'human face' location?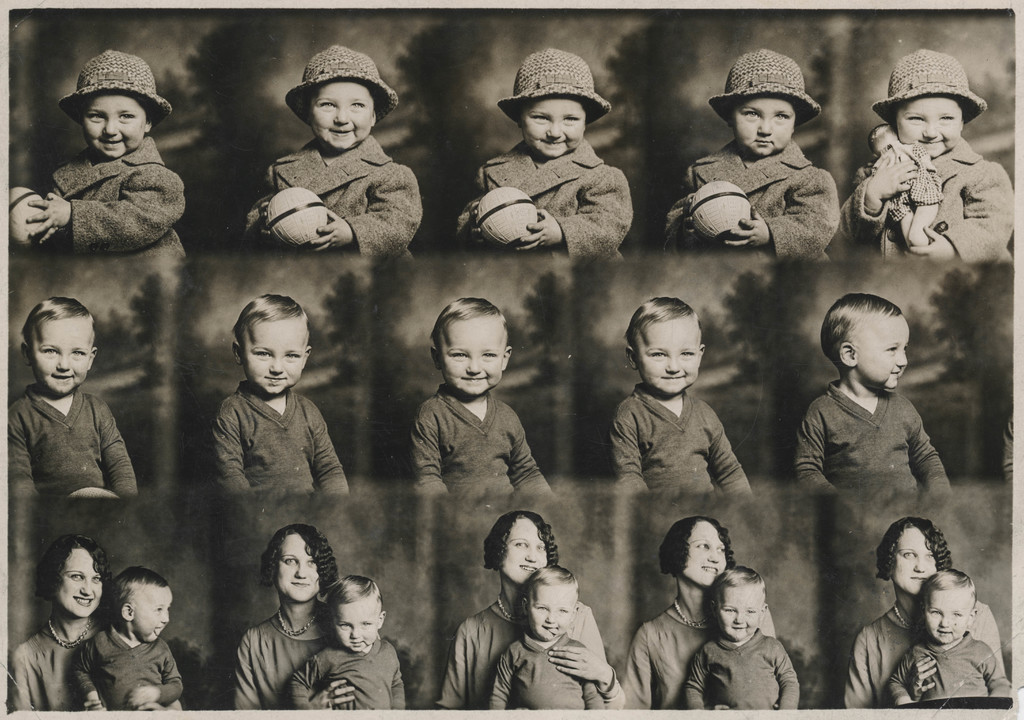
729 97 796 150
